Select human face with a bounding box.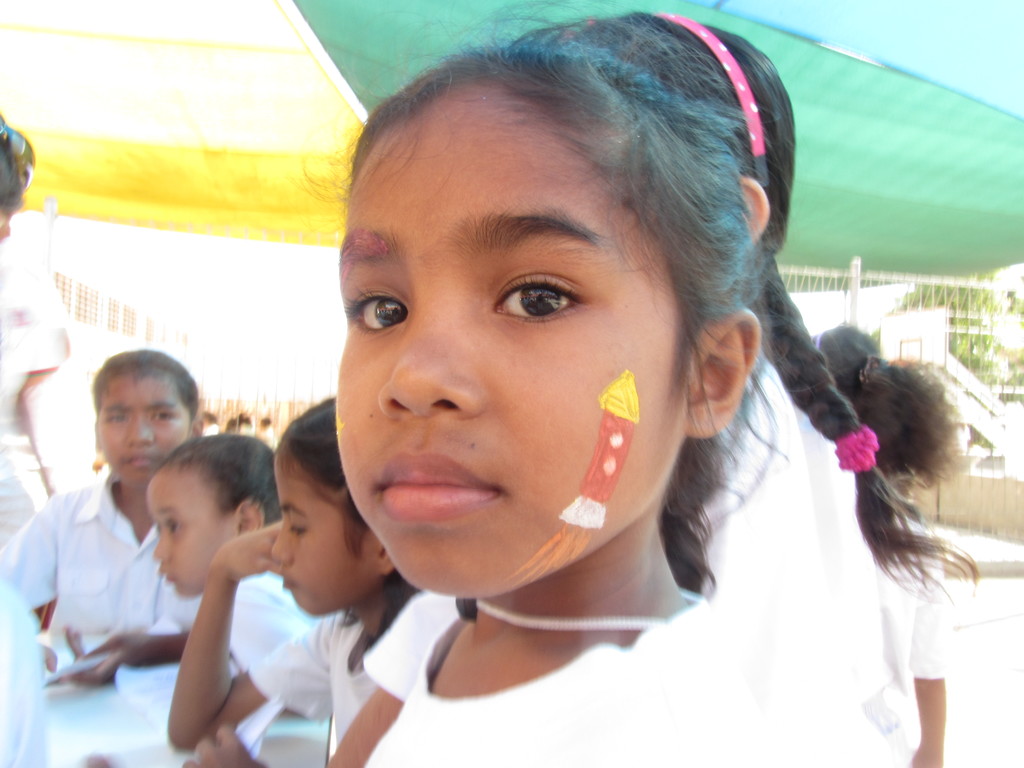
(x1=337, y1=96, x2=682, y2=597).
